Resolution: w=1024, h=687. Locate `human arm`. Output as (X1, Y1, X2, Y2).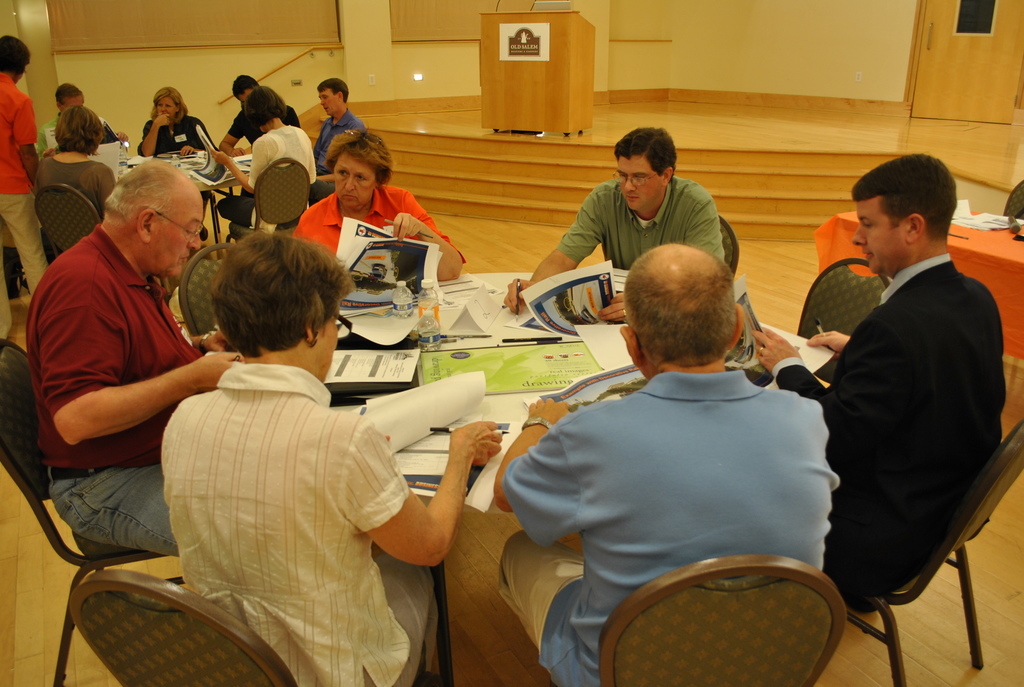
(388, 187, 465, 286).
